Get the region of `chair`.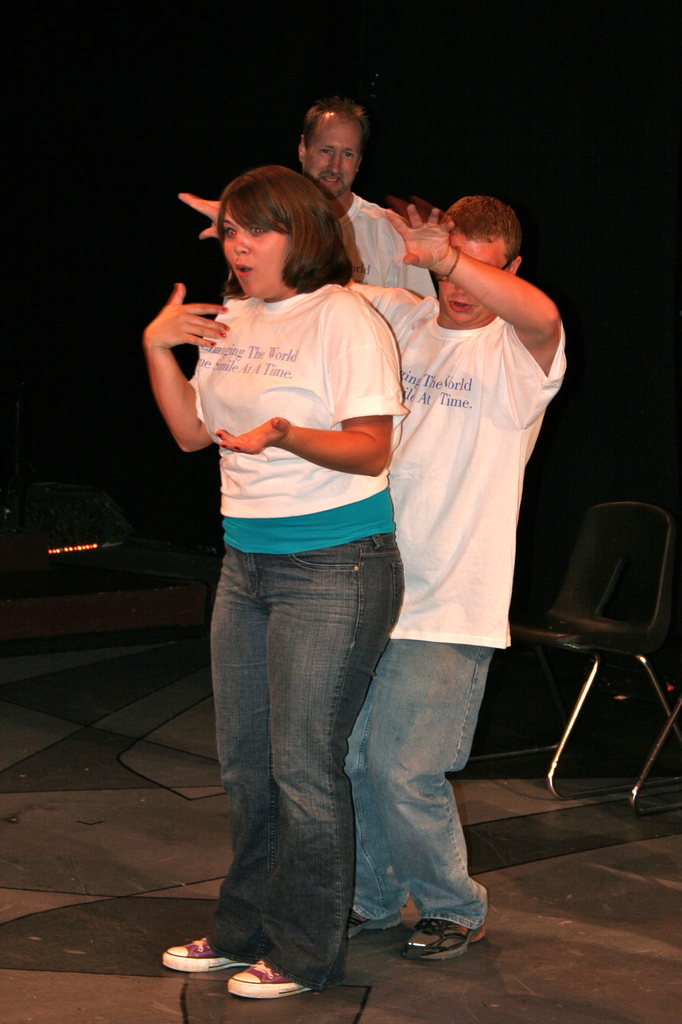
bbox=[486, 499, 679, 816].
